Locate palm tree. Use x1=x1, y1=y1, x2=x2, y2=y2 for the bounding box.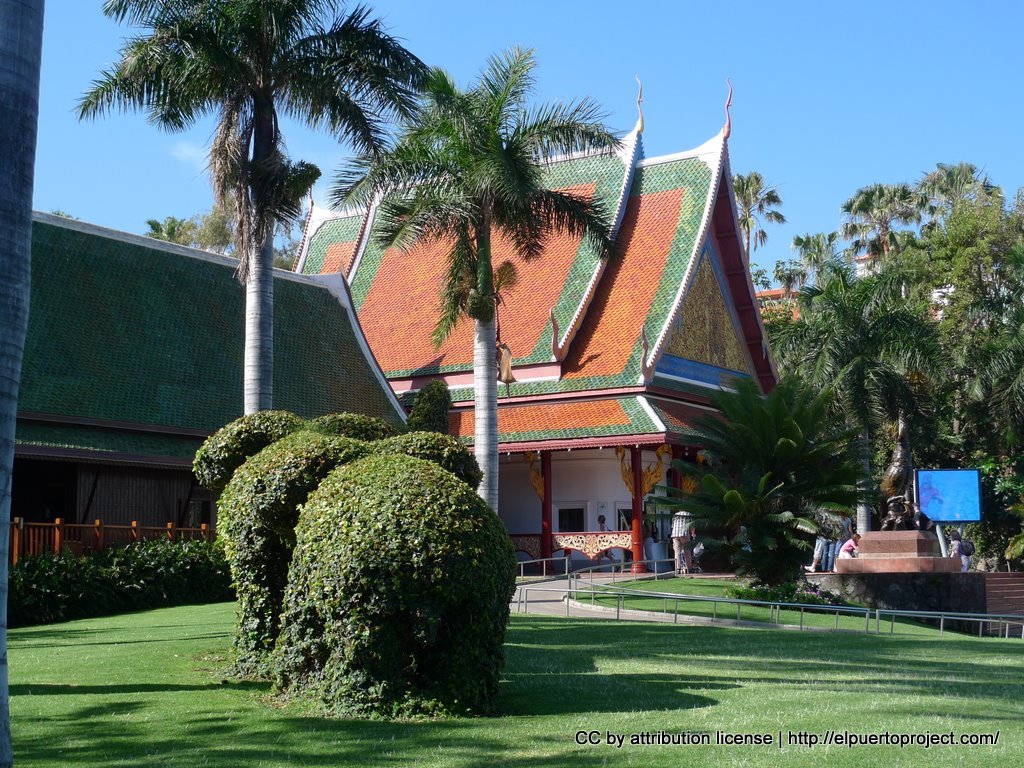
x1=727, y1=171, x2=808, y2=267.
